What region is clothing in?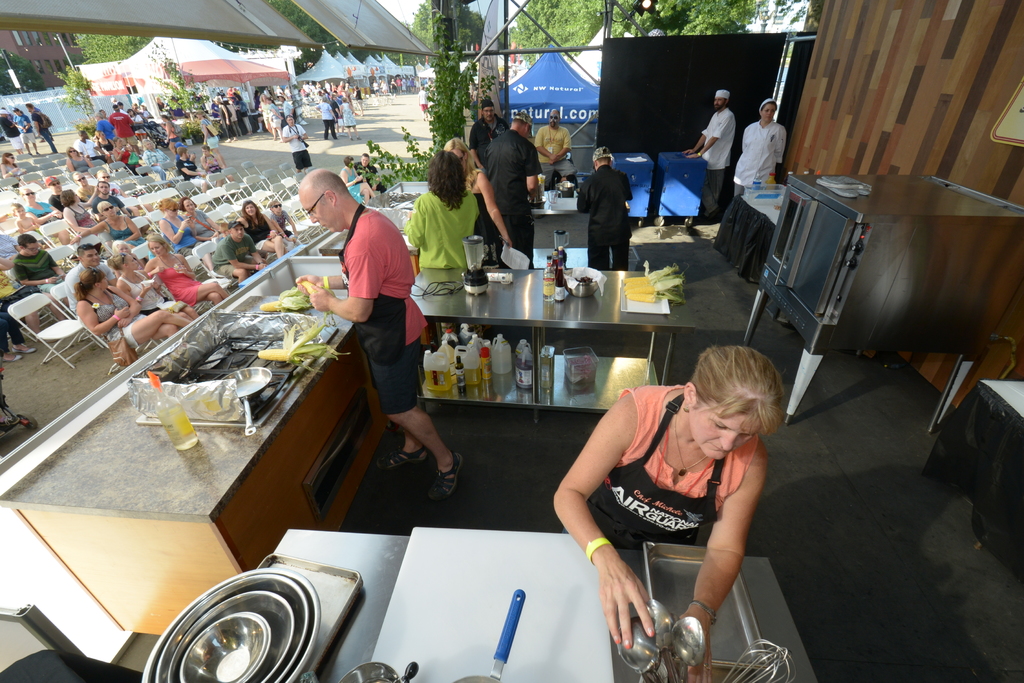
BBox(70, 156, 91, 174).
